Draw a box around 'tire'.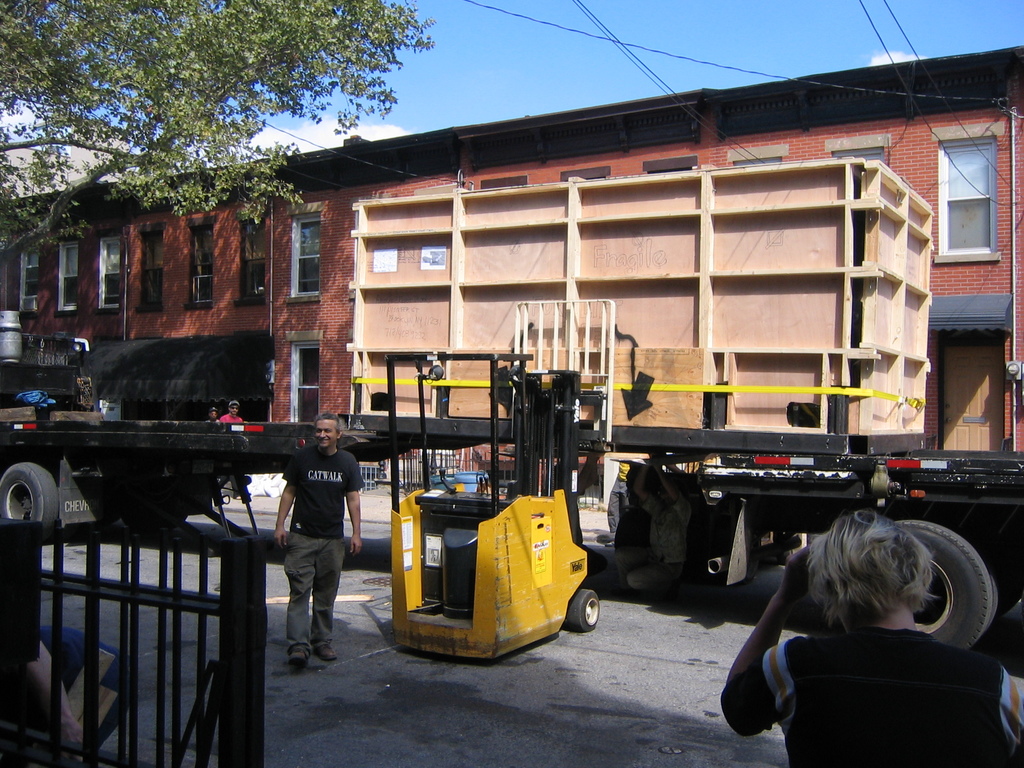
region(0, 461, 57, 535).
